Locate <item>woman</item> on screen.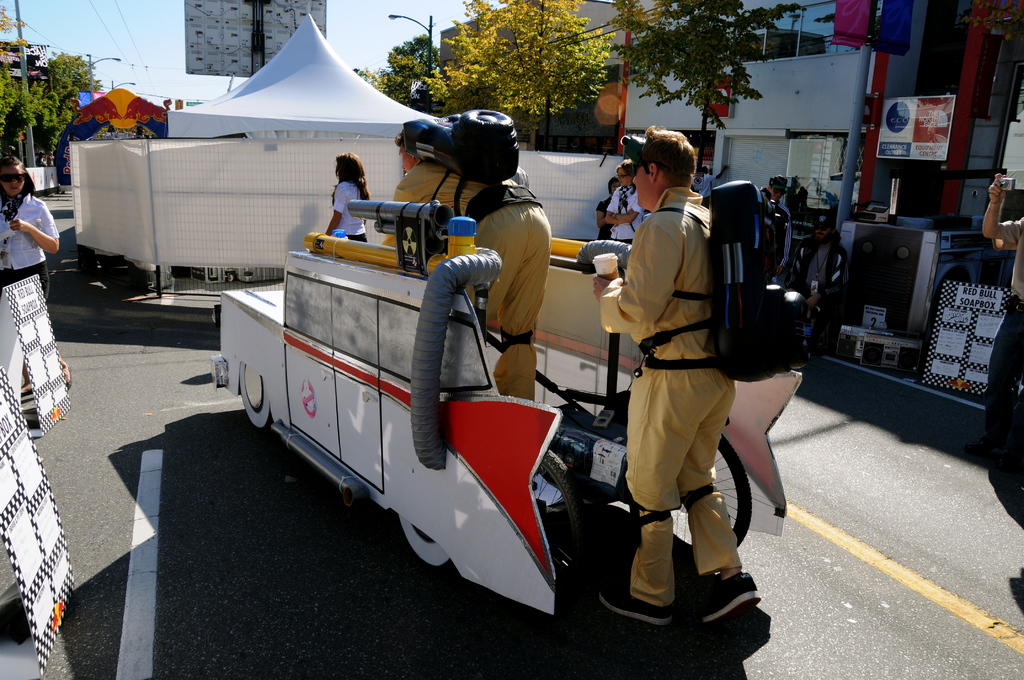
On screen at [589, 165, 630, 243].
